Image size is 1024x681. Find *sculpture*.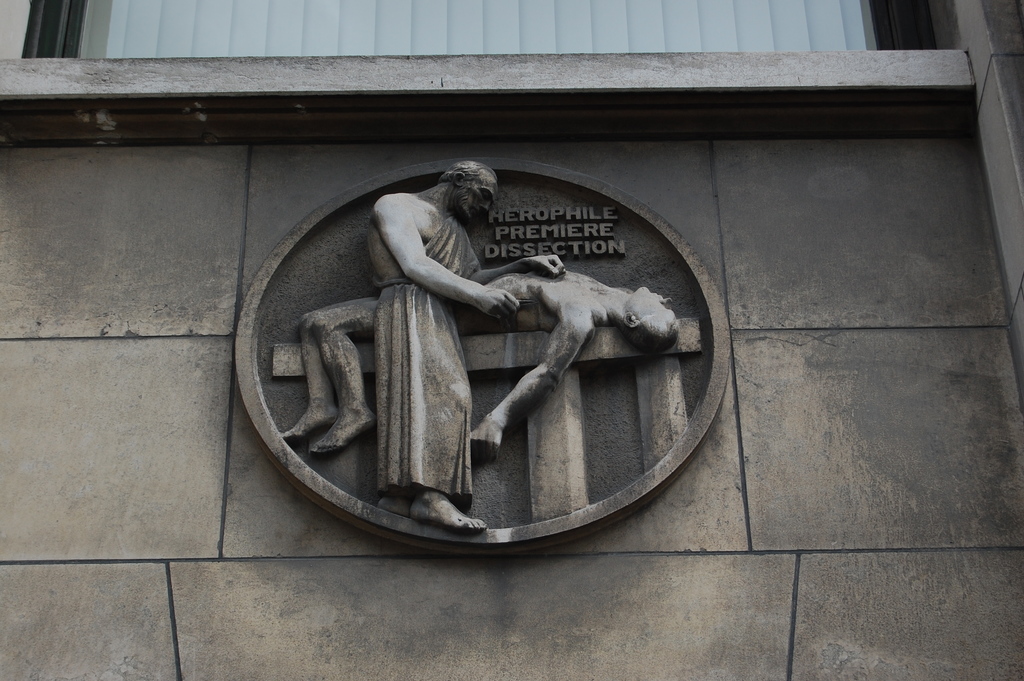
l=278, t=267, r=680, b=457.
